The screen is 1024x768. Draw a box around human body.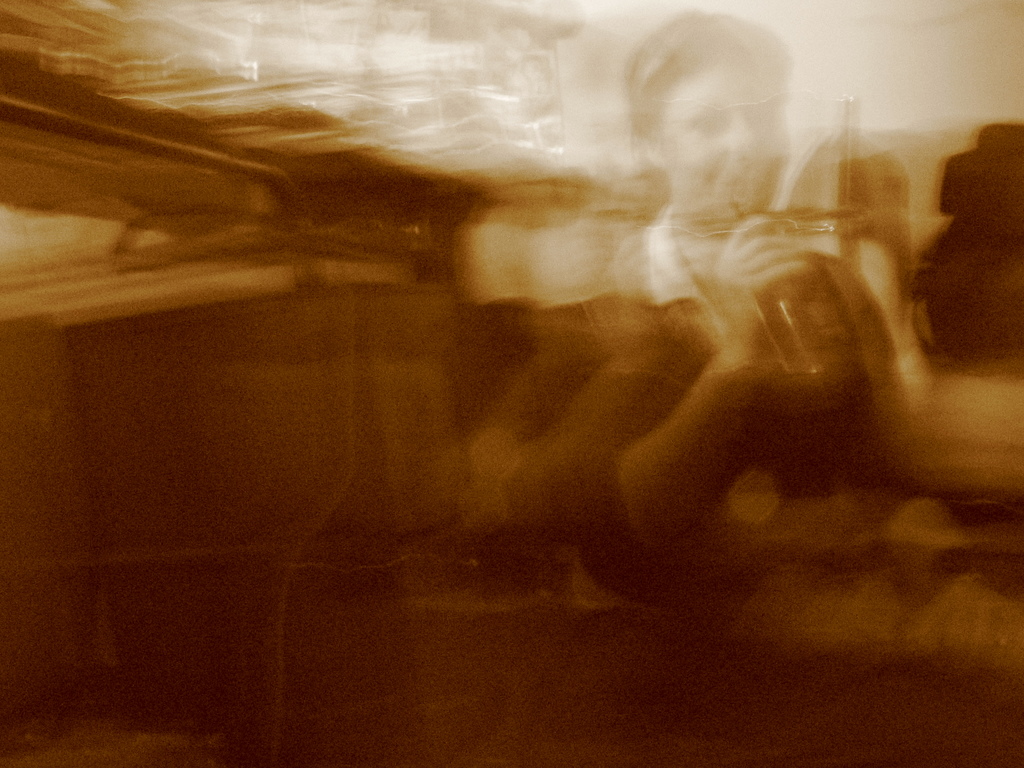
bbox=(578, 7, 1023, 691).
